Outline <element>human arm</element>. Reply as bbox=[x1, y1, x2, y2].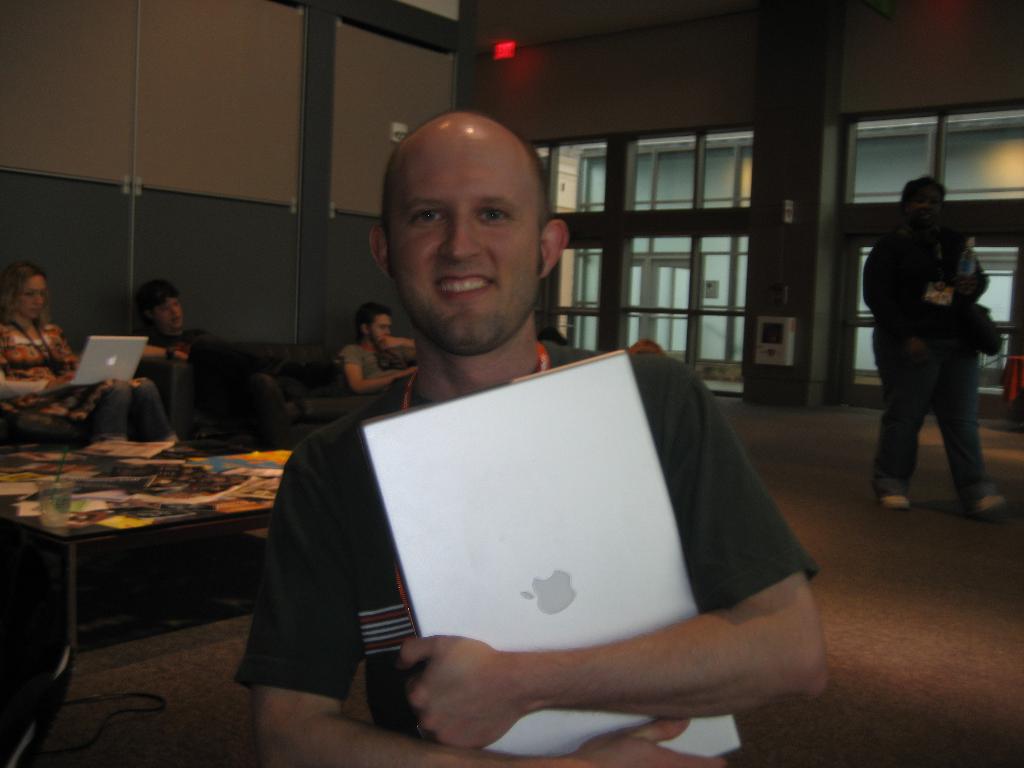
bbox=[950, 225, 997, 307].
